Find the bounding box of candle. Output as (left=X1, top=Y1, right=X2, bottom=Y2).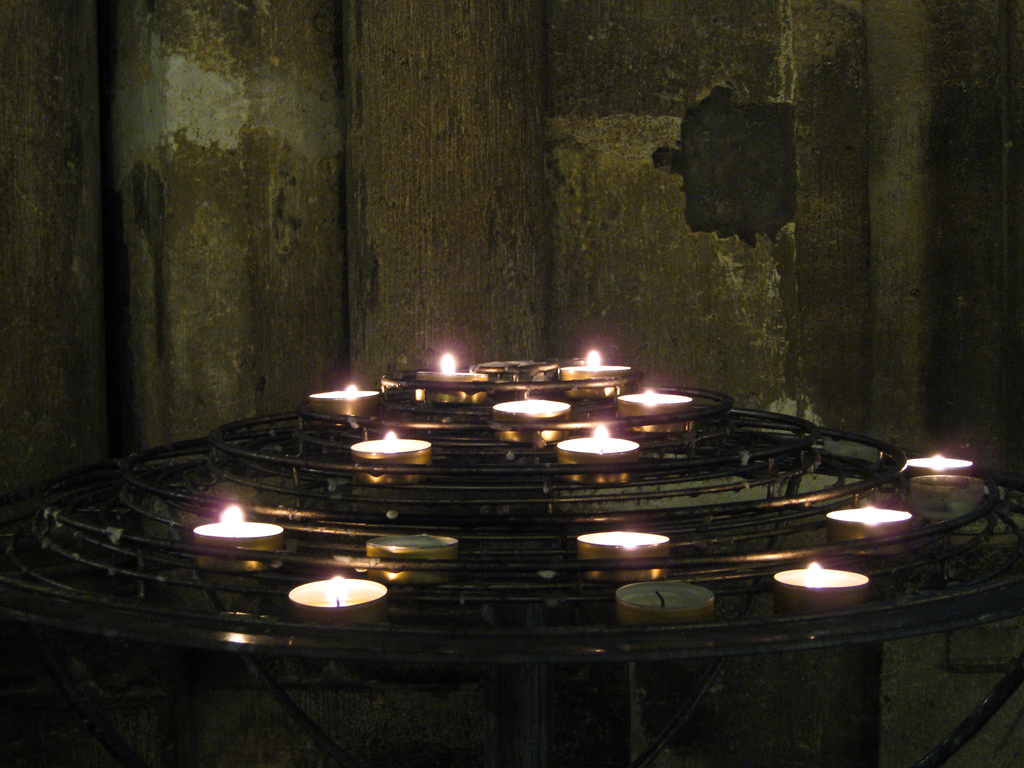
(left=495, top=396, right=571, bottom=441).
